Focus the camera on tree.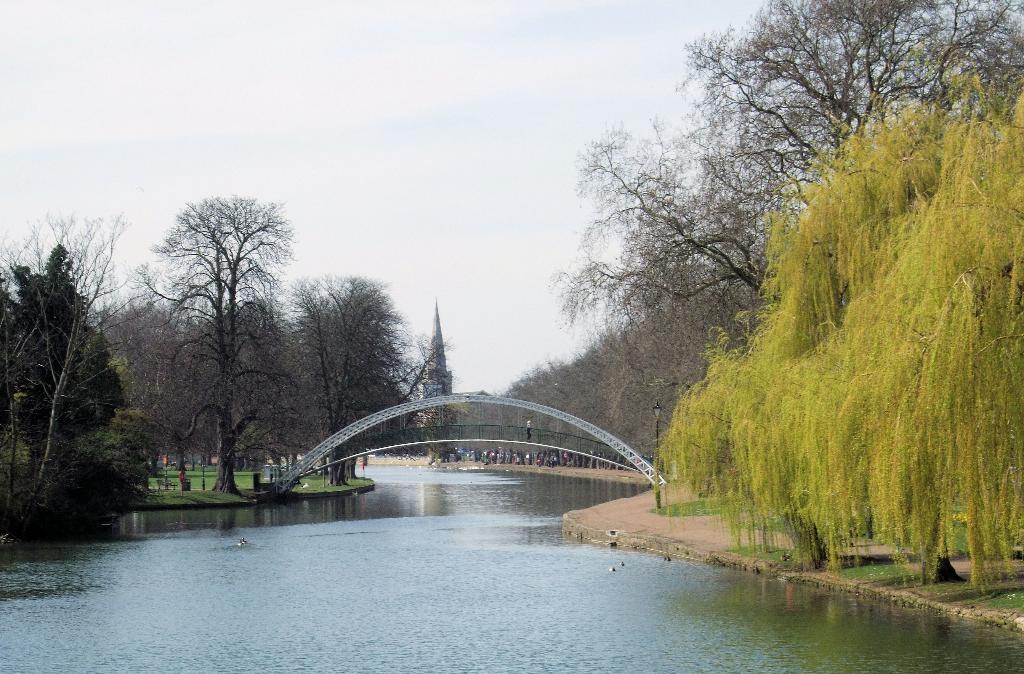
Focus region: bbox(140, 450, 203, 486).
